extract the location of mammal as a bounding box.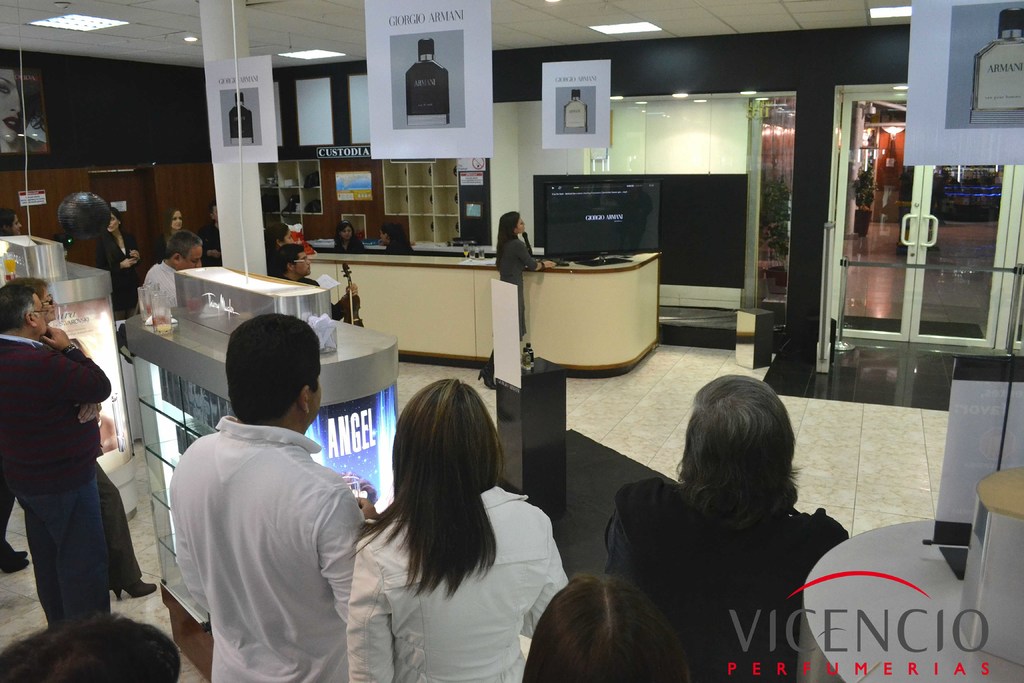
crop(270, 240, 360, 322).
